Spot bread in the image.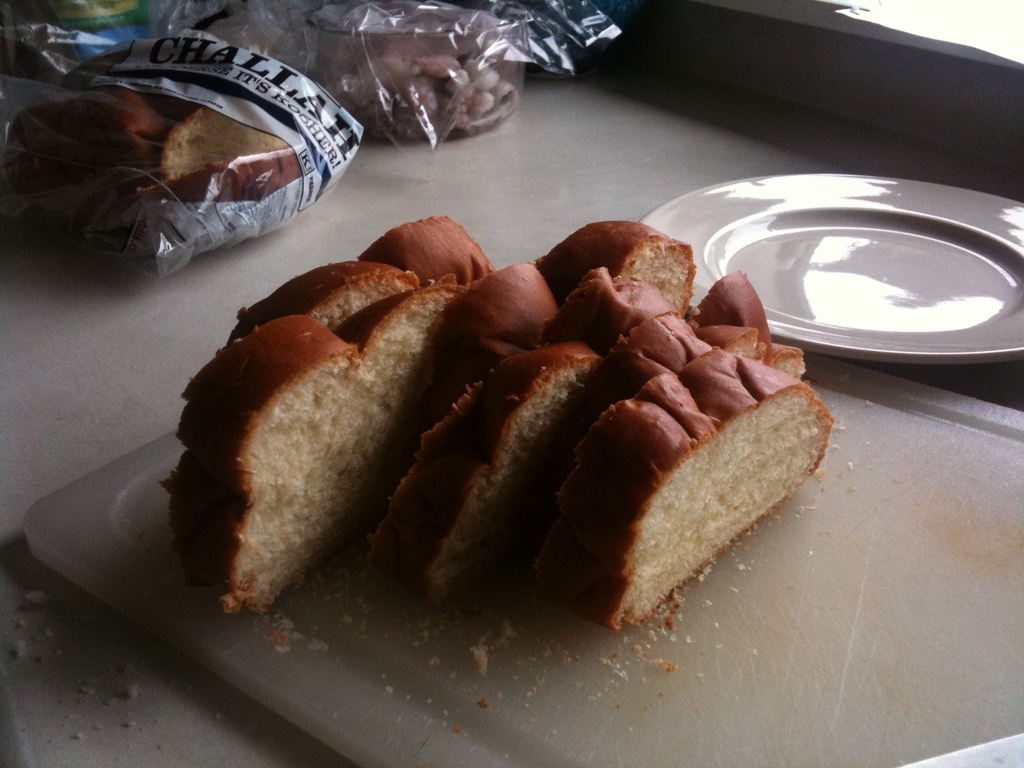
bread found at BBox(531, 345, 834, 628).
